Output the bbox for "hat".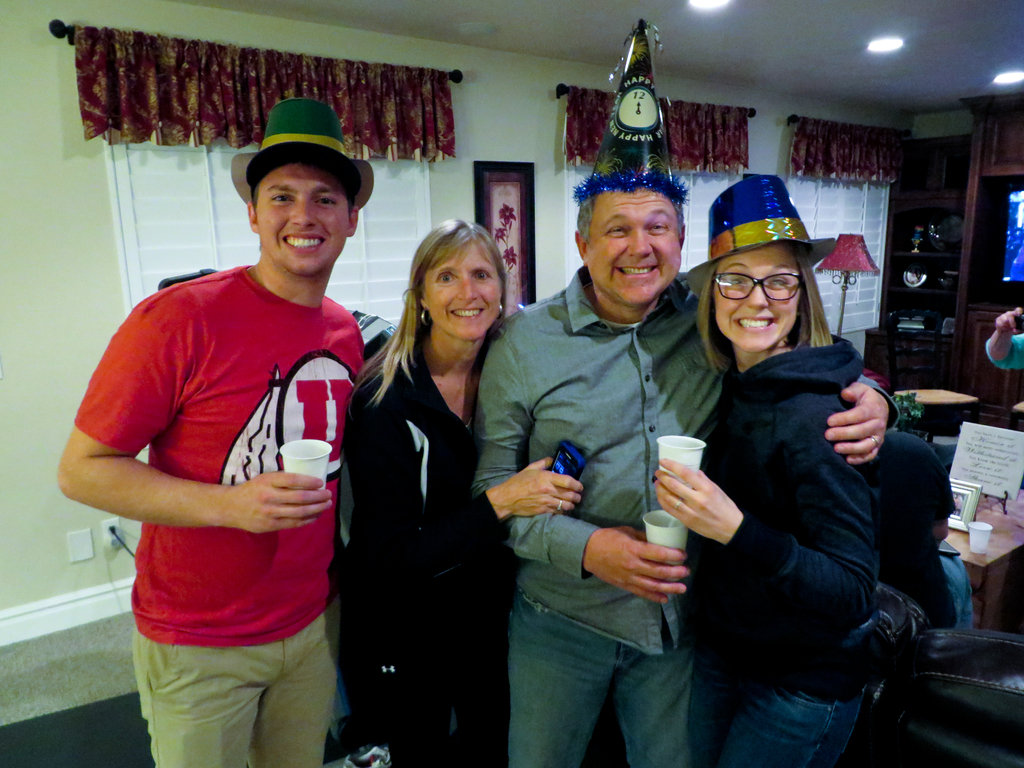
232,97,376,209.
